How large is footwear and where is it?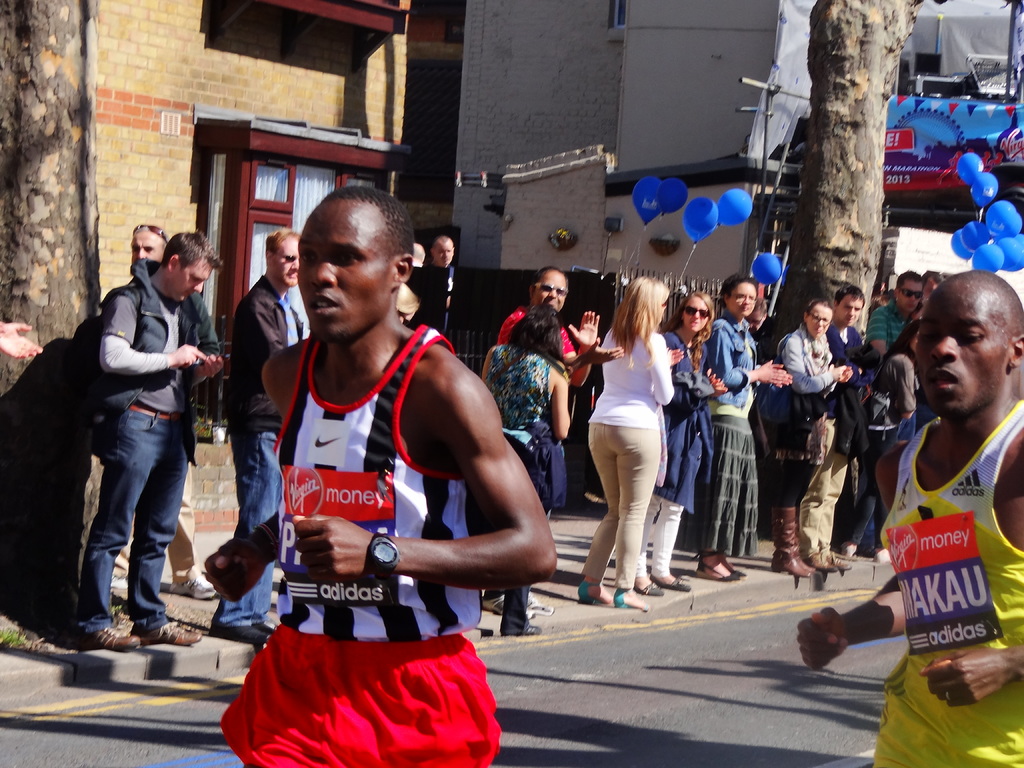
Bounding box: [635, 579, 660, 598].
